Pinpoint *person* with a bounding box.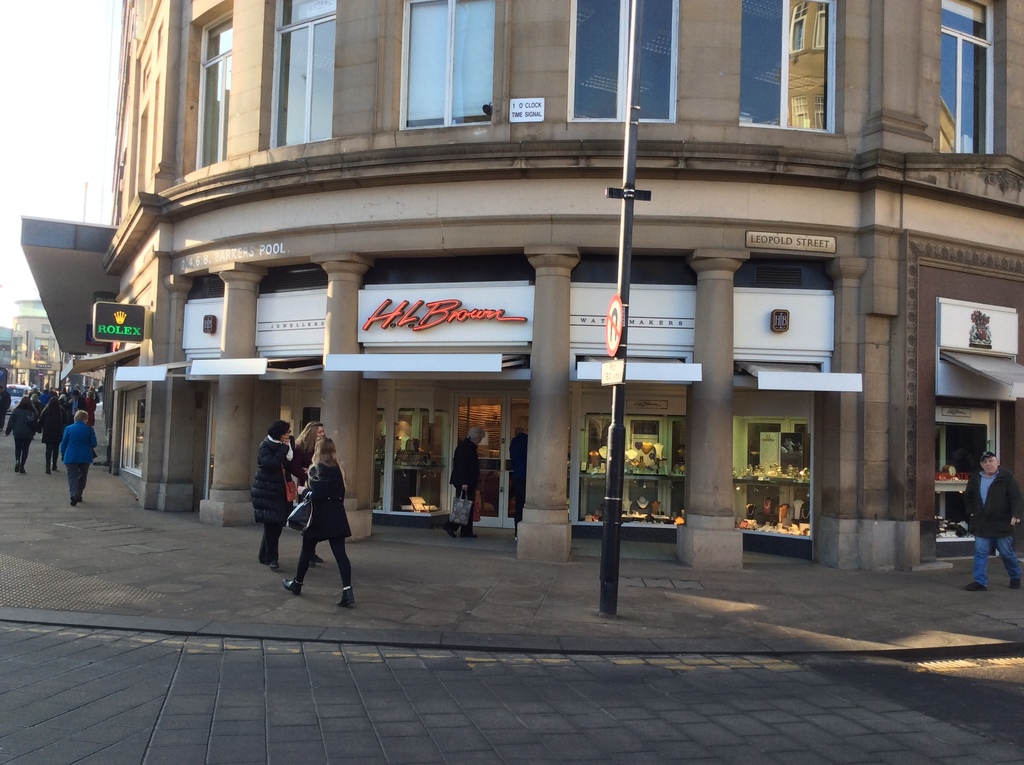
box=[0, 389, 36, 468].
